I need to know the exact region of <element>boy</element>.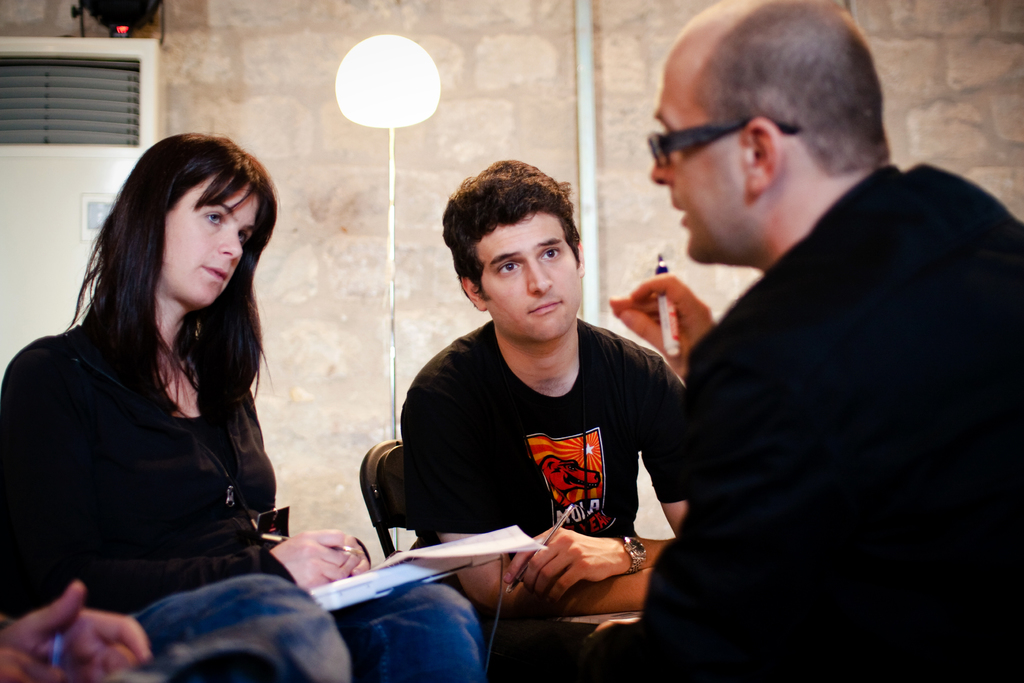
Region: 402/160/684/614.
